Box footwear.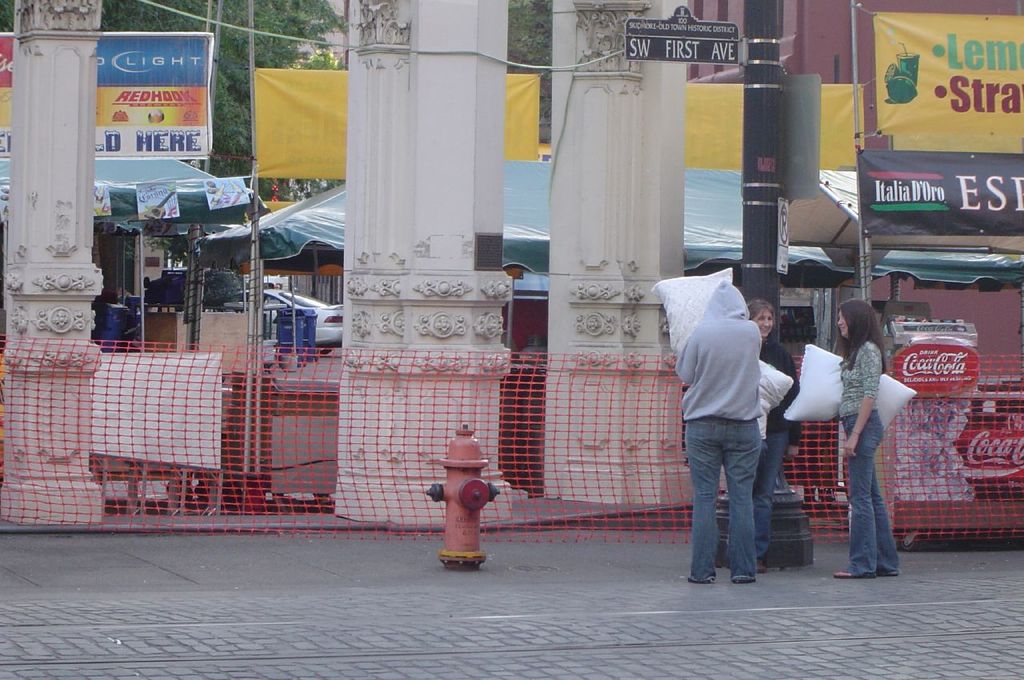
[876, 568, 898, 578].
